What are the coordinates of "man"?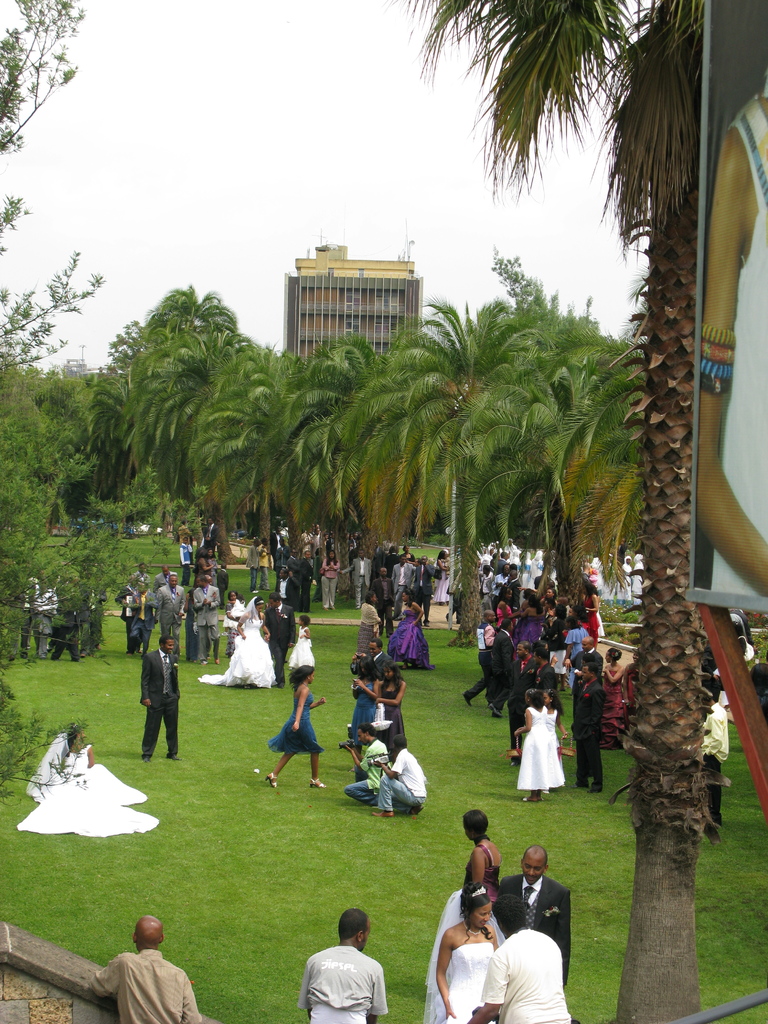
[x1=579, y1=655, x2=602, y2=682].
